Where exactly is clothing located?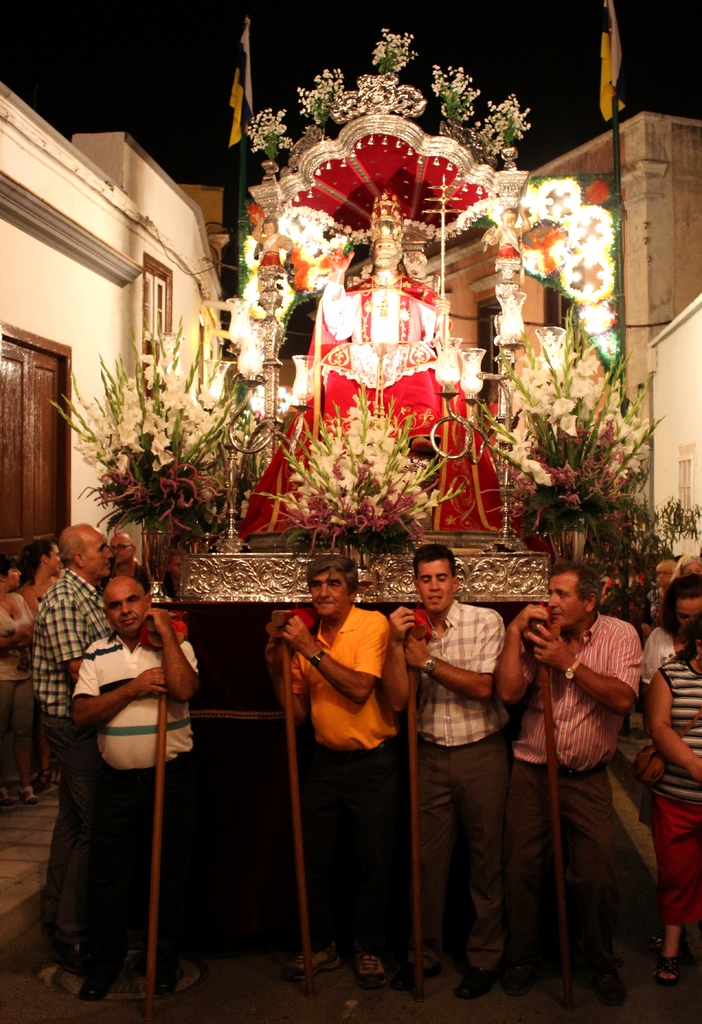
Its bounding box is [x1=638, y1=622, x2=671, y2=666].
